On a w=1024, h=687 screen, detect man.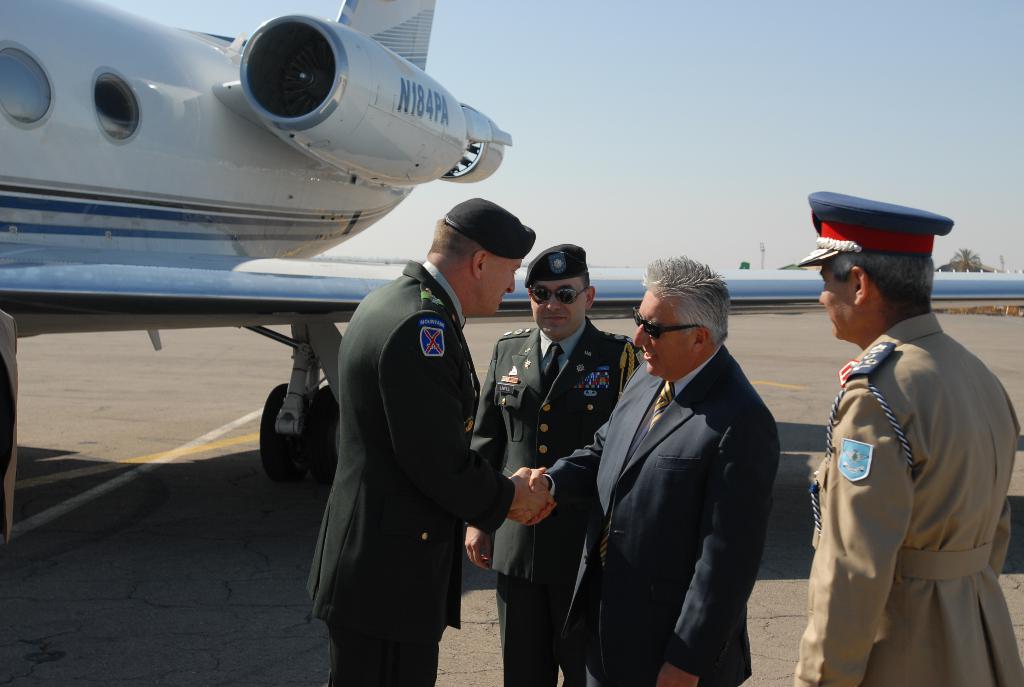
BBox(304, 192, 541, 686).
